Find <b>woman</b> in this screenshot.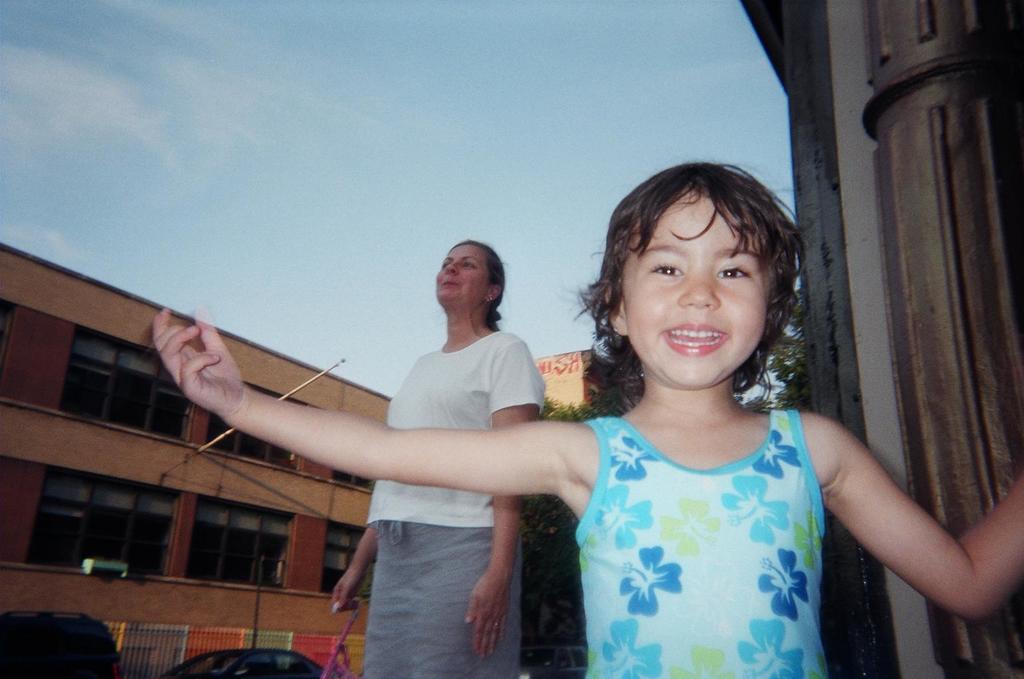
The bounding box for <b>woman</b> is 158 155 1023 678.
